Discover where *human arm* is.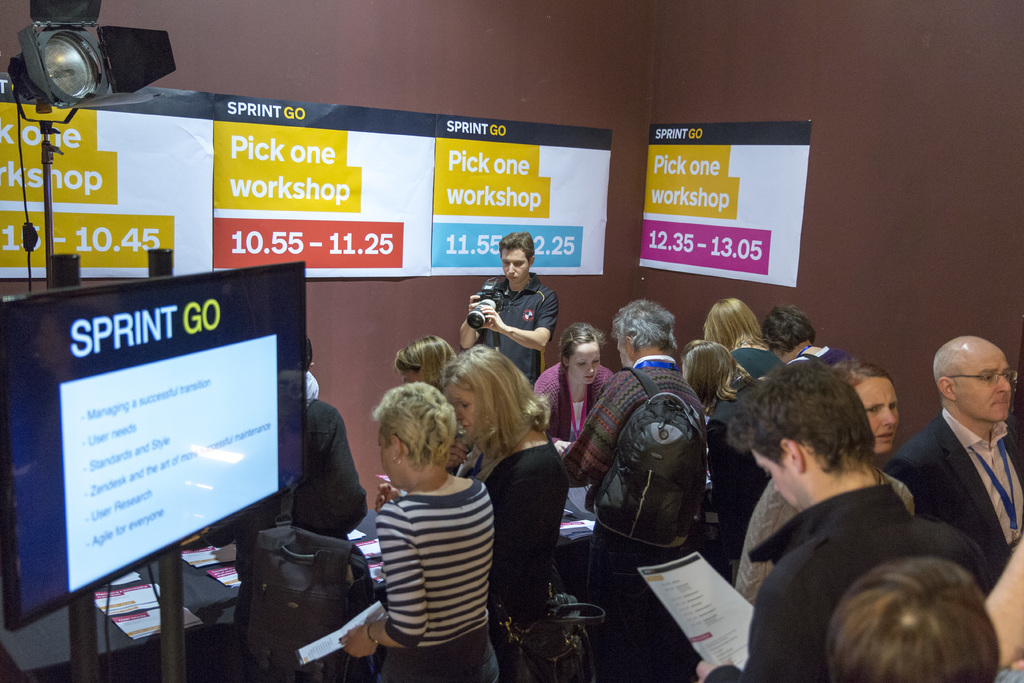
Discovered at [x1=373, y1=483, x2=401, y2=511].
